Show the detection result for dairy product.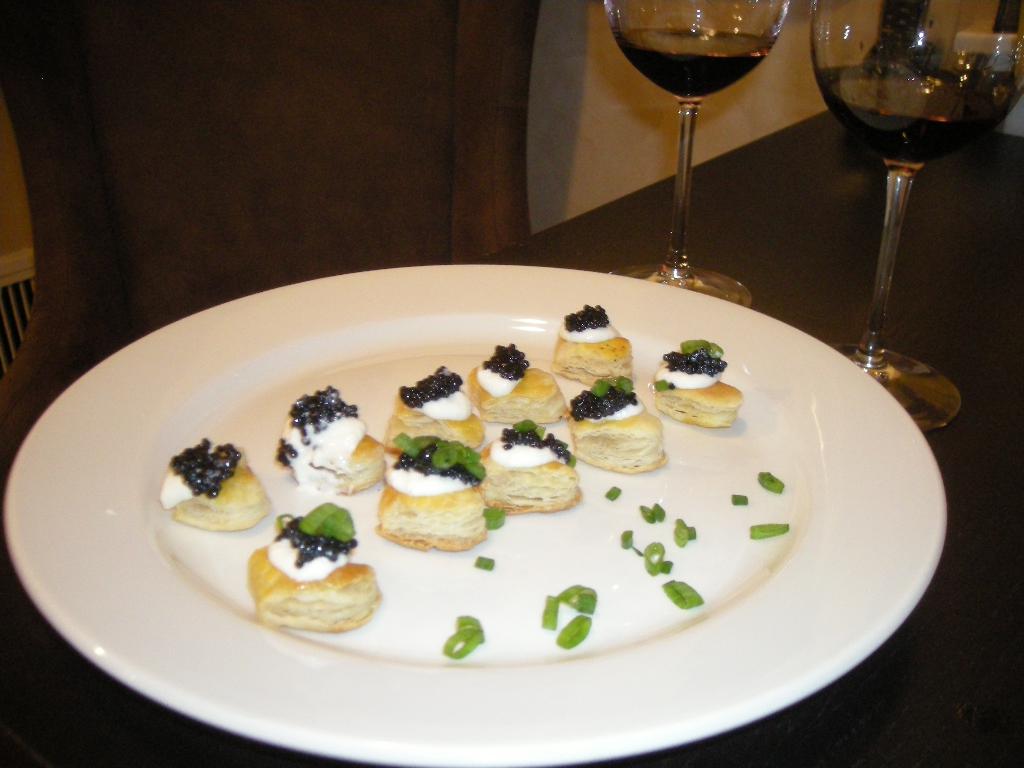
478/416/570/477.
